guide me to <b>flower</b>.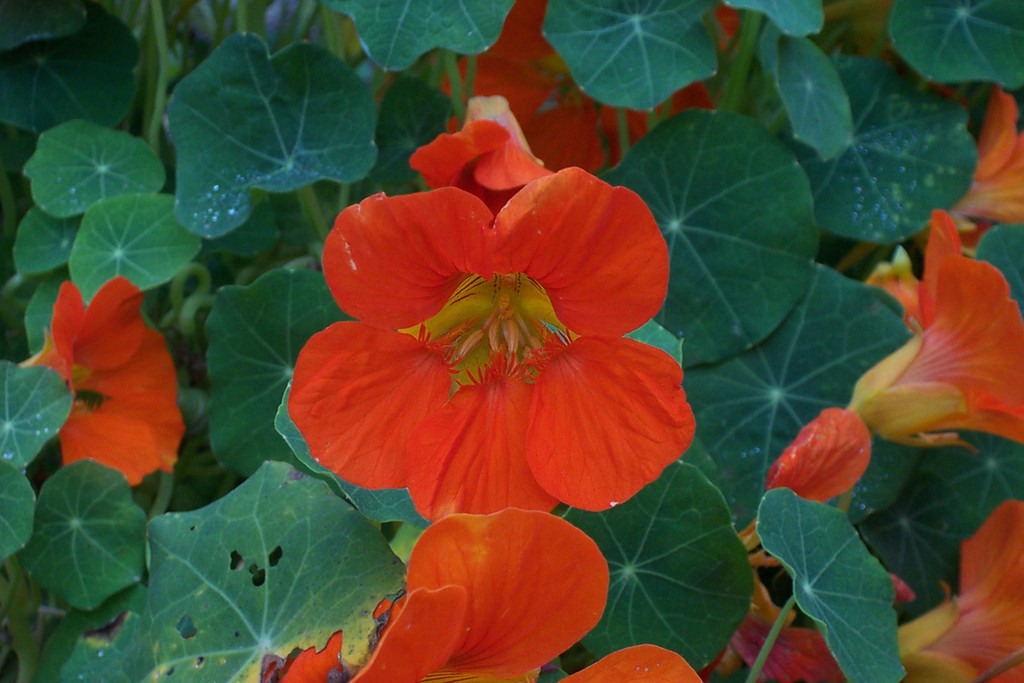
Guidance: 735, 208, 1023, 528.
